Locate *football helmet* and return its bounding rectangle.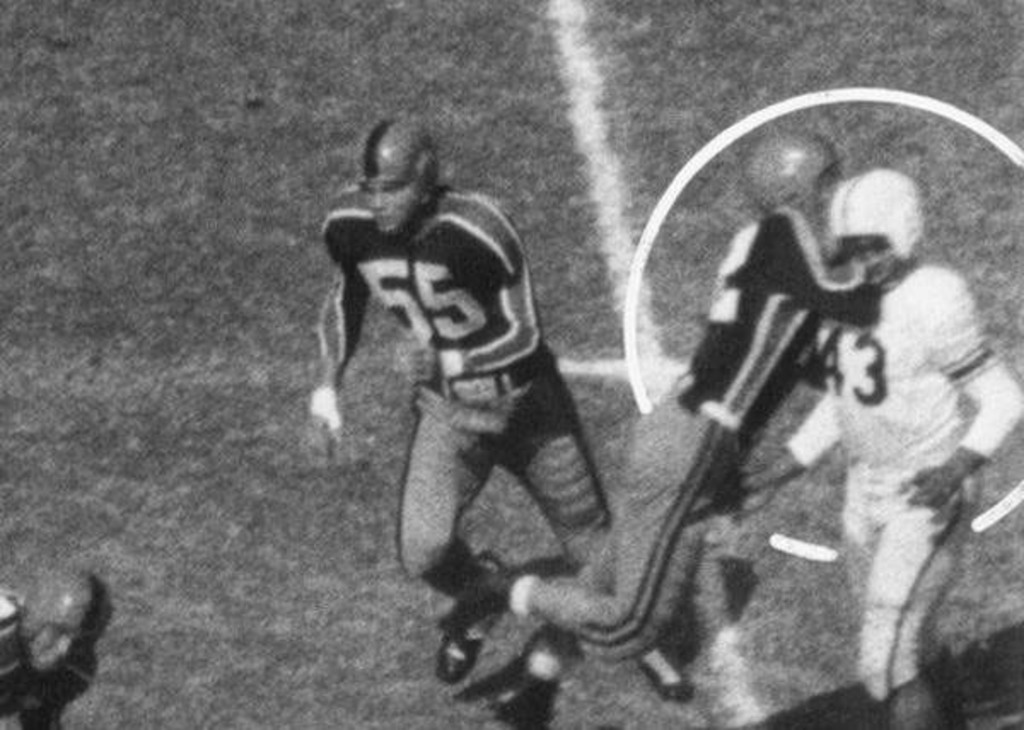
(x1=831, y1=164, x2=925, y2=266).
